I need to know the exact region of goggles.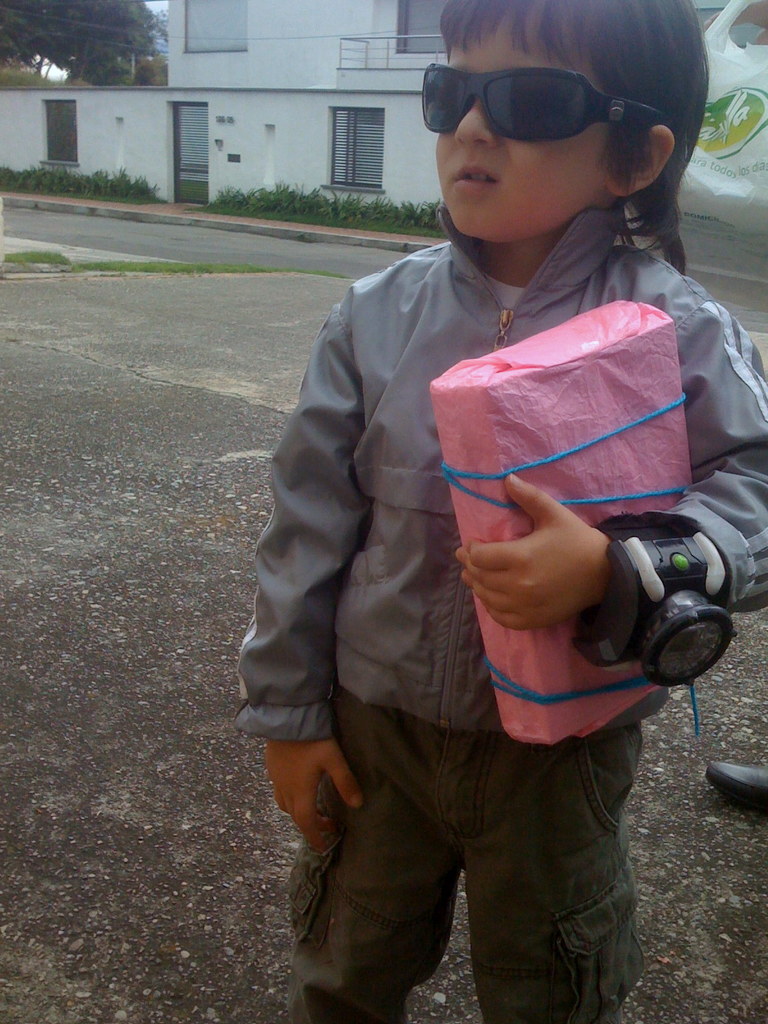
Region: box(410, 54, 703, 138).
